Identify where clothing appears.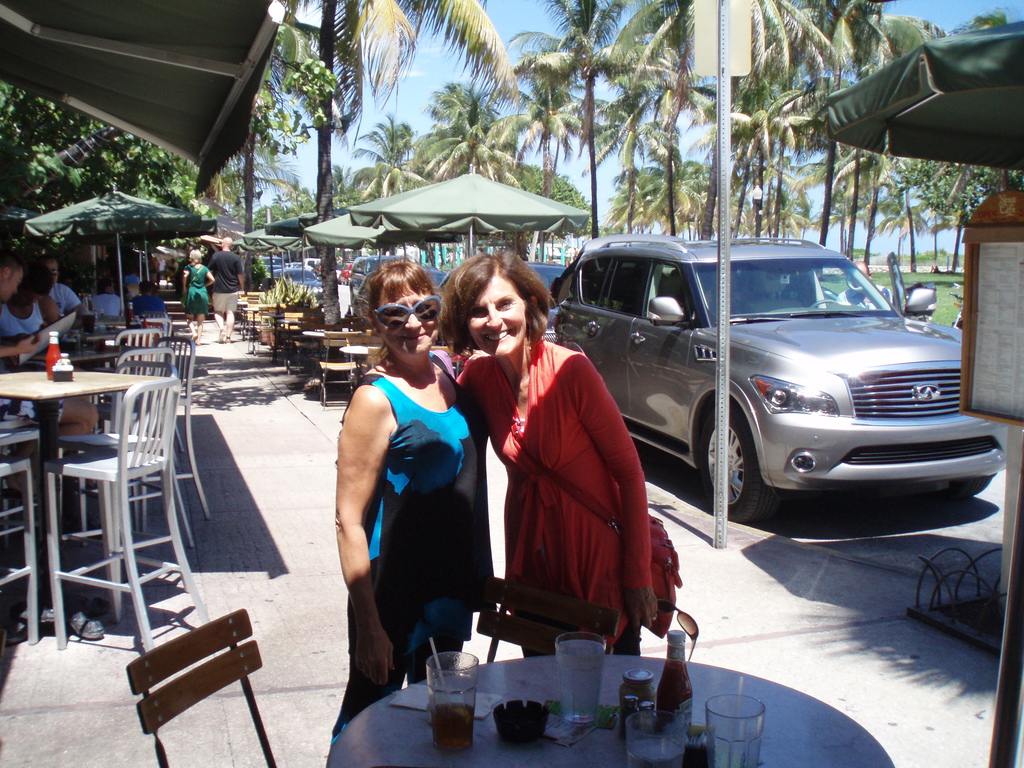
Appears at [x1=91, y1=289, x2=131, y2=322].
